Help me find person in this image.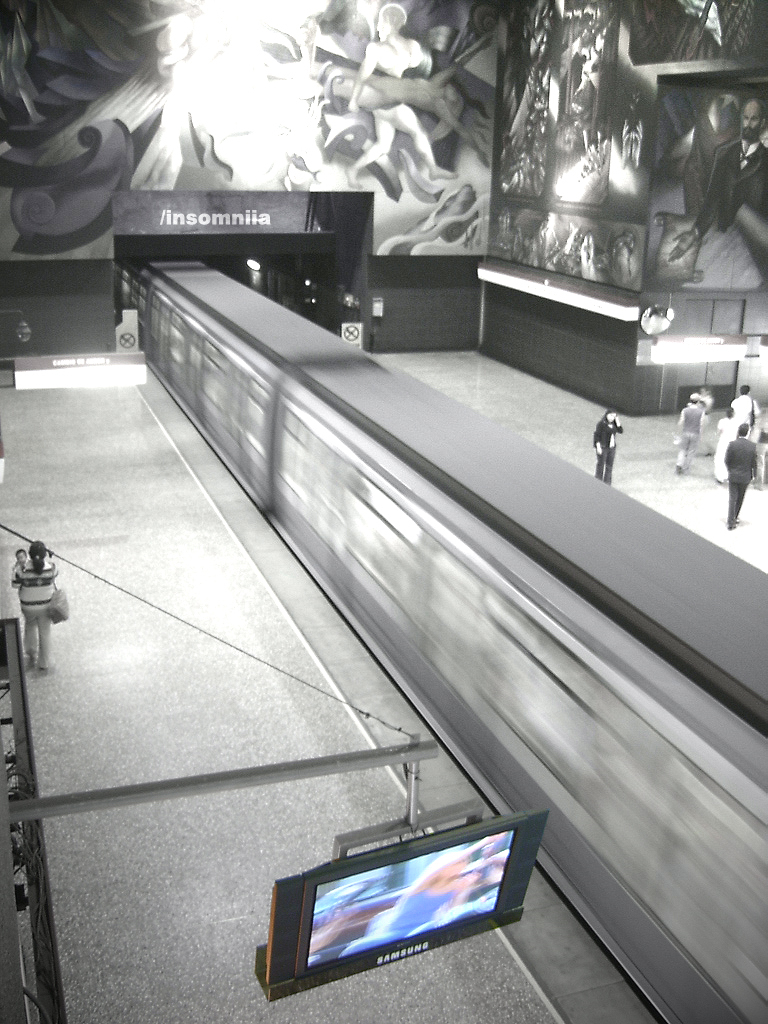
Found it: detection(13, 547, 29, 561).
